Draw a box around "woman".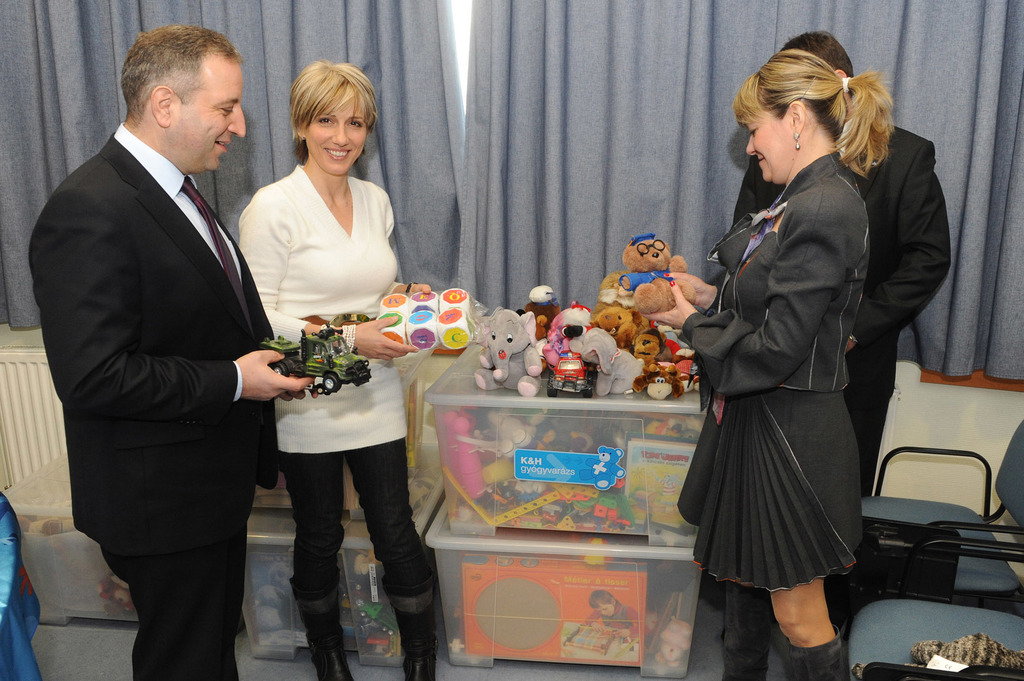
<box>235,61,431,680</box>.
